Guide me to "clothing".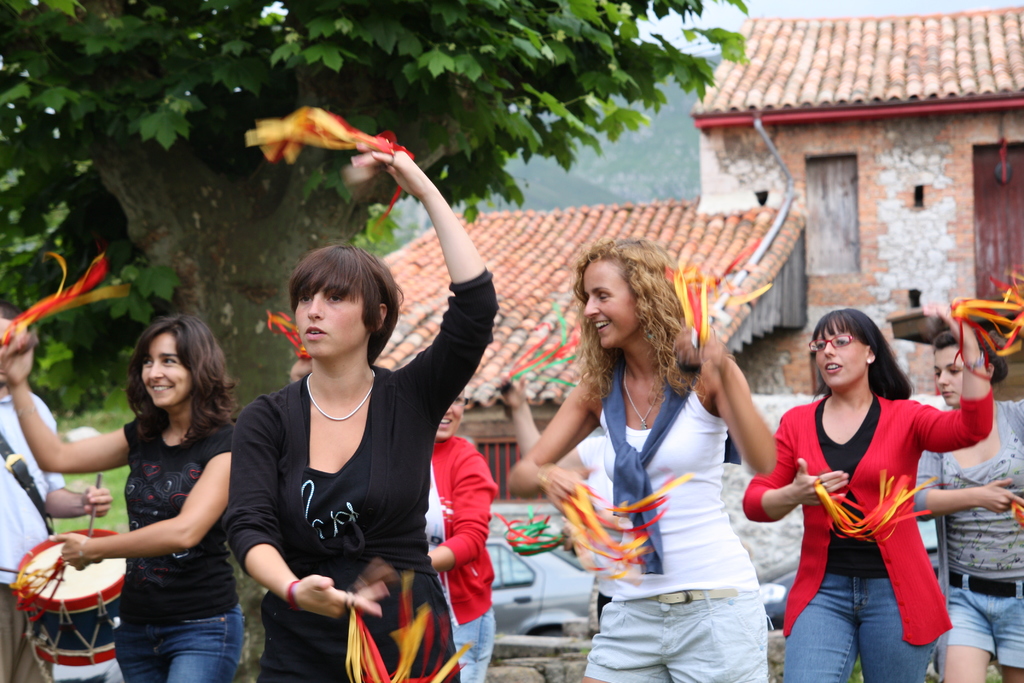
Guidance: BBox(779, 379, 978, 646).
